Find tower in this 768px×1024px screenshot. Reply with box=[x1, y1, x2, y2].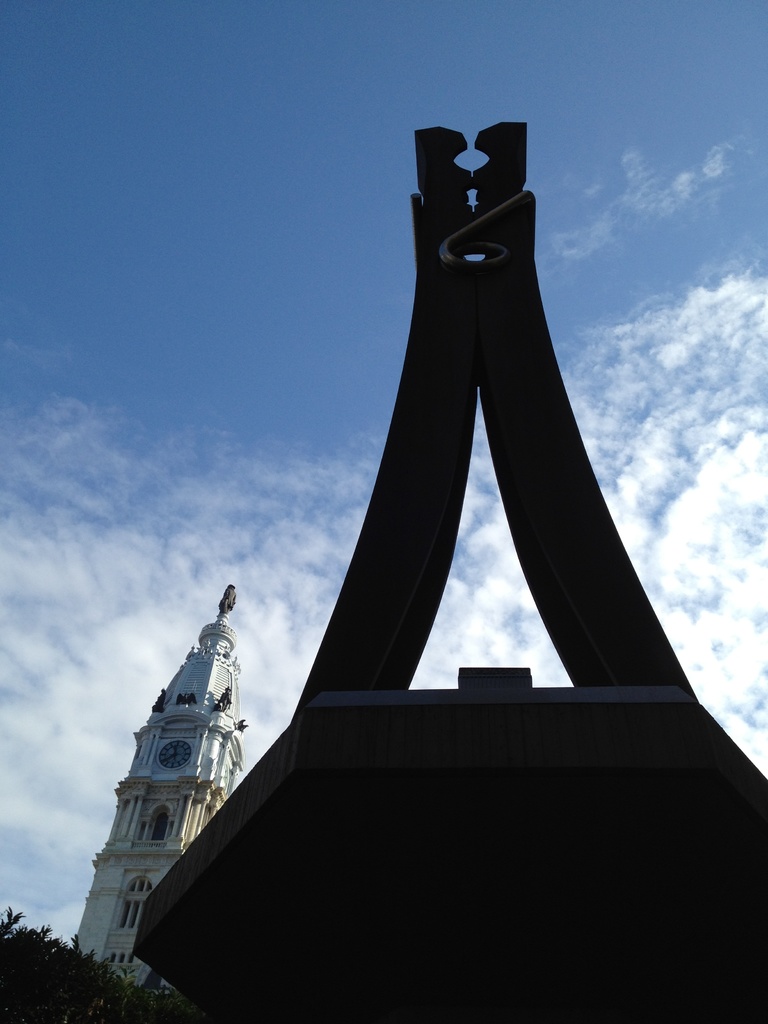
box=[81, 542, 282, 963].
